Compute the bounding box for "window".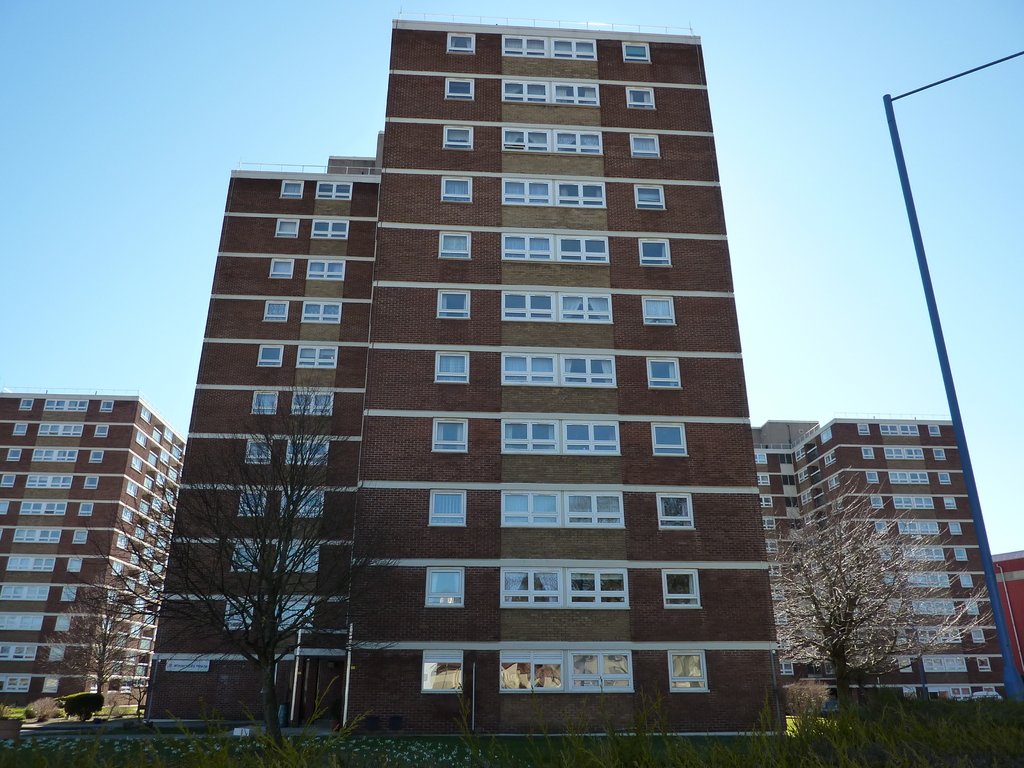
<region>879, 551, 888, 561</region>.
